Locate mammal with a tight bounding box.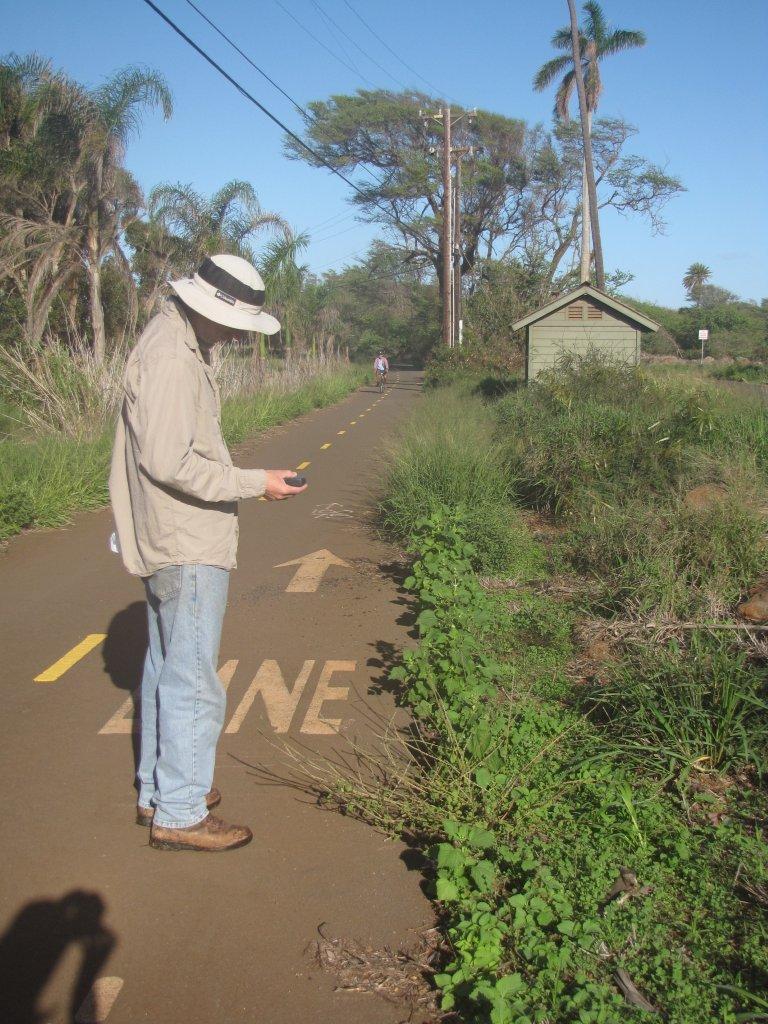
378, 350, 390, 394.
